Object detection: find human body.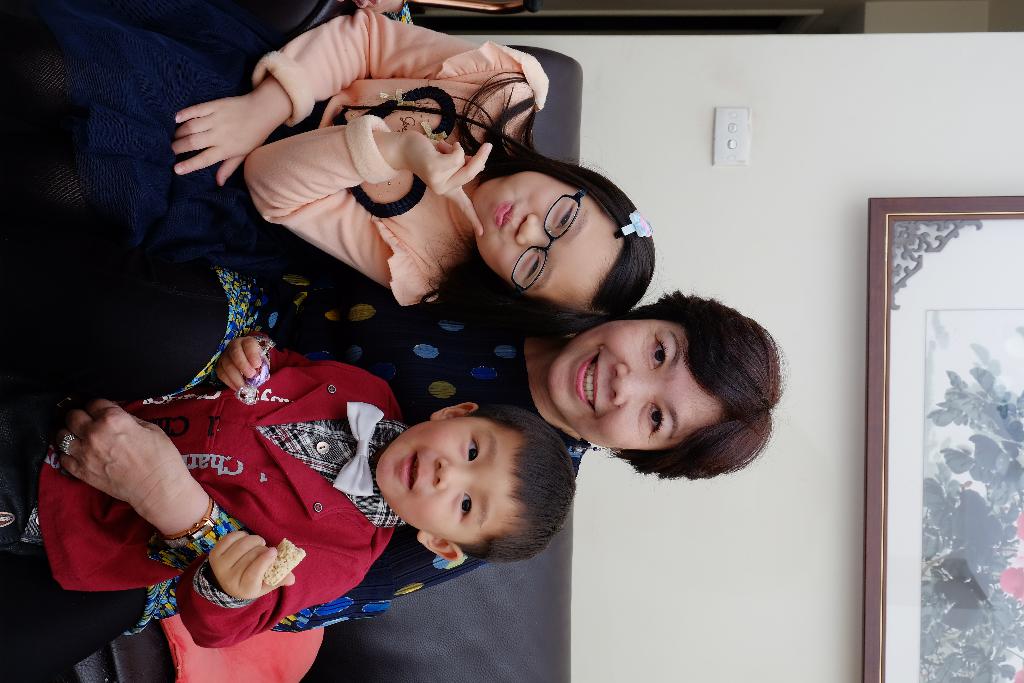
x1=0 y1=0 x2=792 y2=680.
